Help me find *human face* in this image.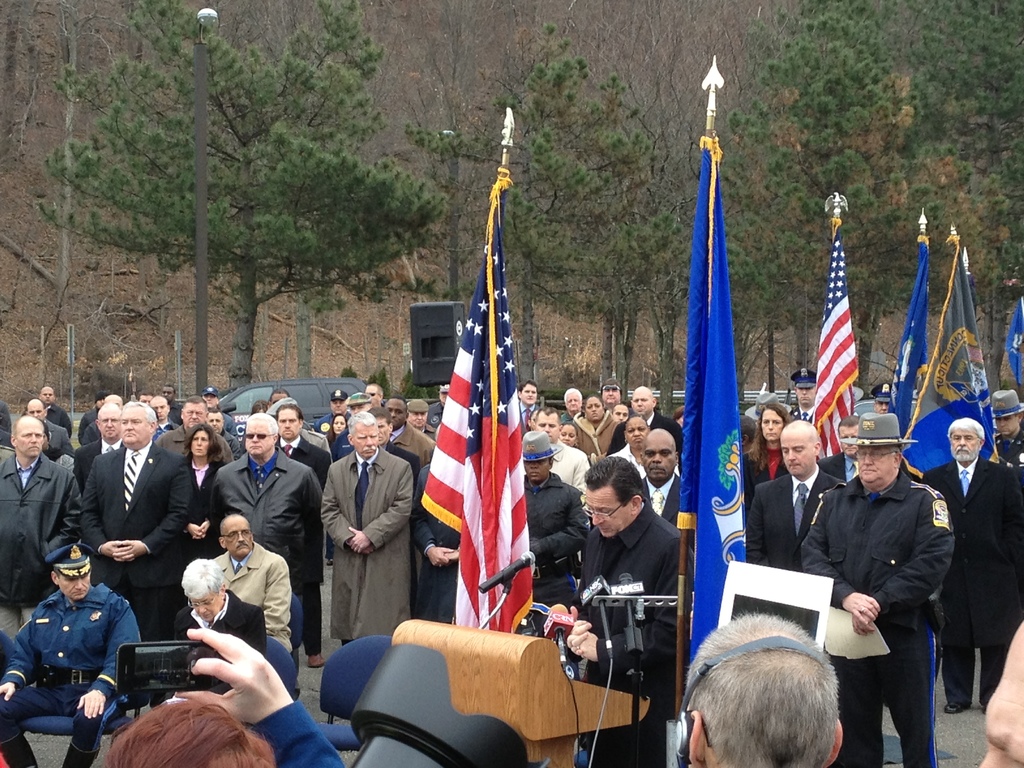
Found it: box(98, 408, 122, 438).
